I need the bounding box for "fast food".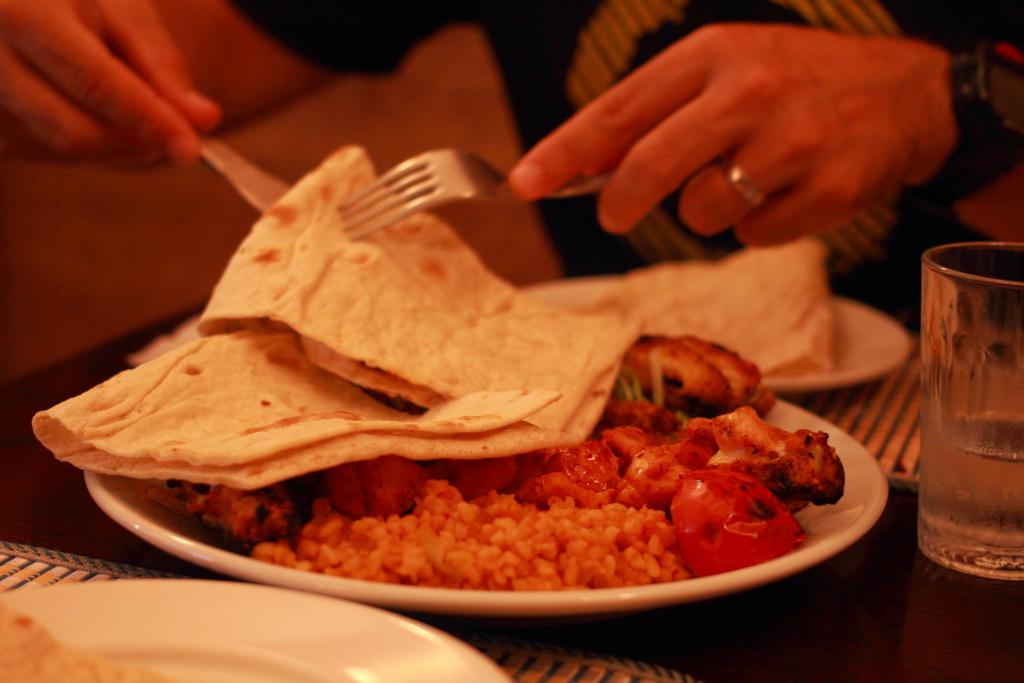
Here it is: {"x1": 324, "y1": 460, "x2": 361, "y2": 512}.
